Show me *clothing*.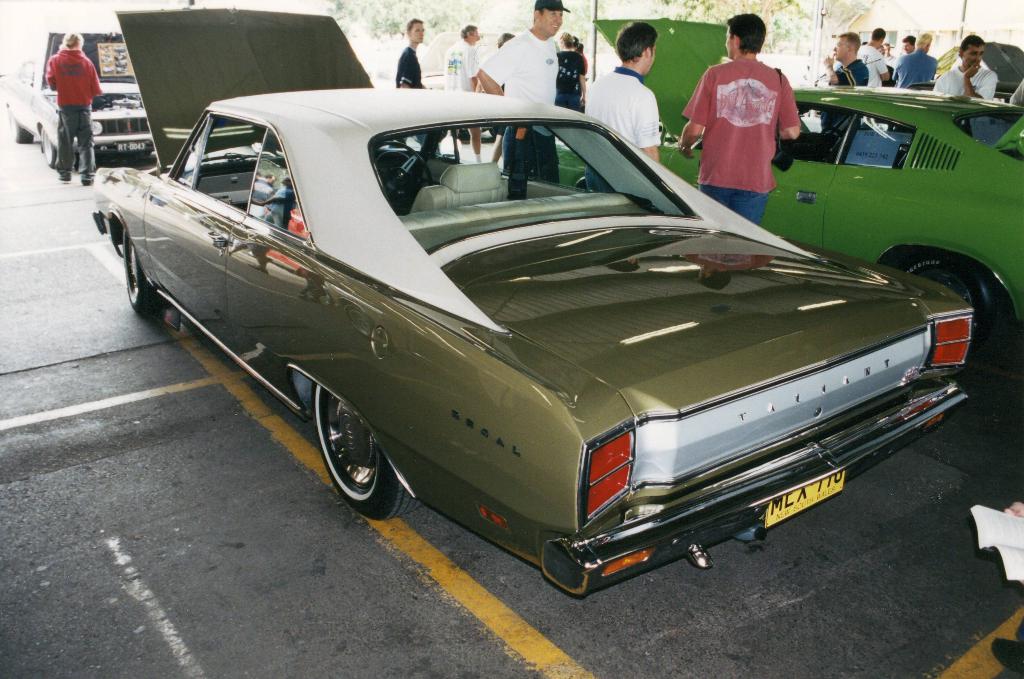
*clothing* is here: region(893, 50, 936, 89).
